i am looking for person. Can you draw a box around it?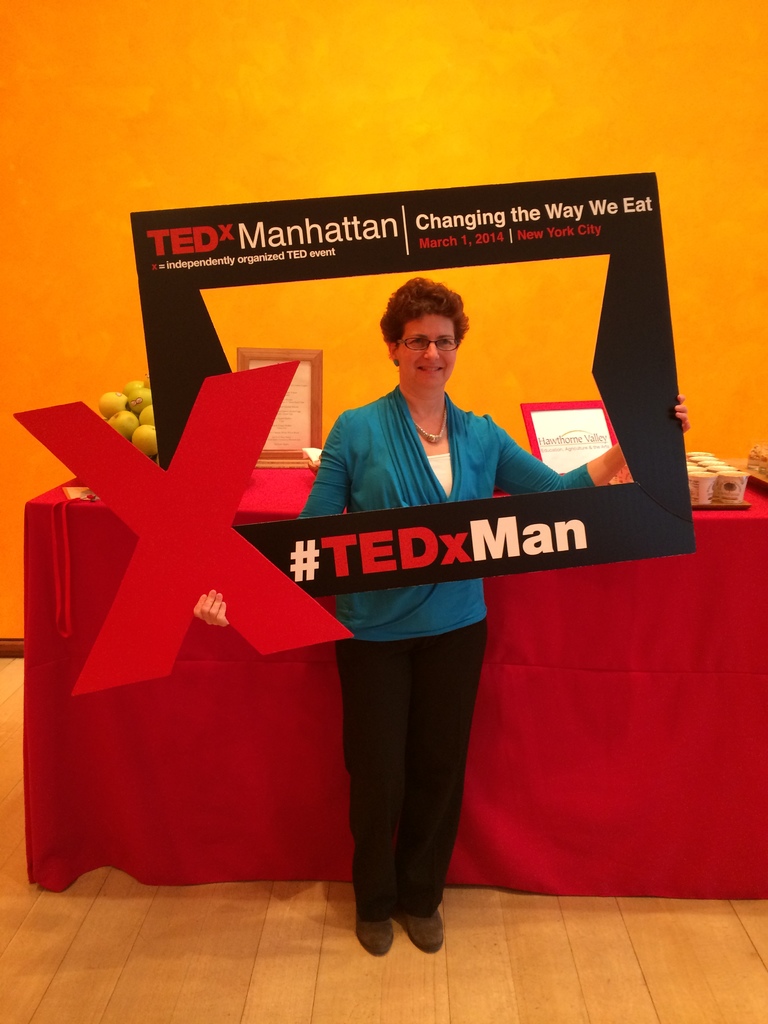
Sure, the bounding box is crop(190, 278, 689, 956).
